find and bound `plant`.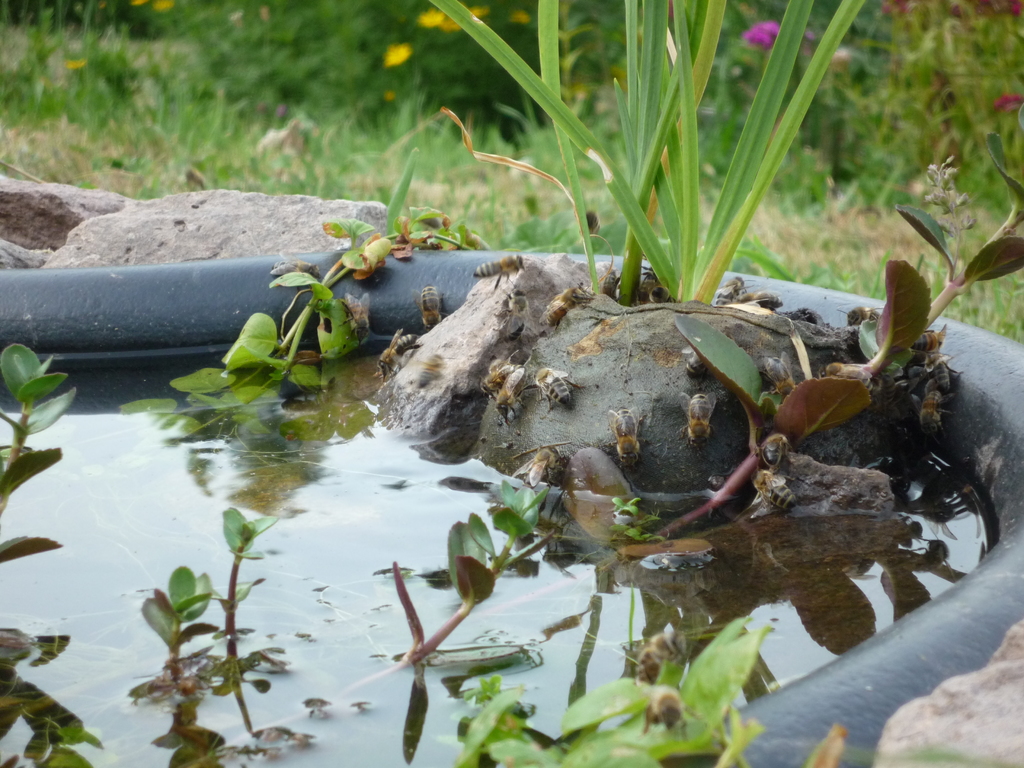
Bound: 144:556:235:671.
